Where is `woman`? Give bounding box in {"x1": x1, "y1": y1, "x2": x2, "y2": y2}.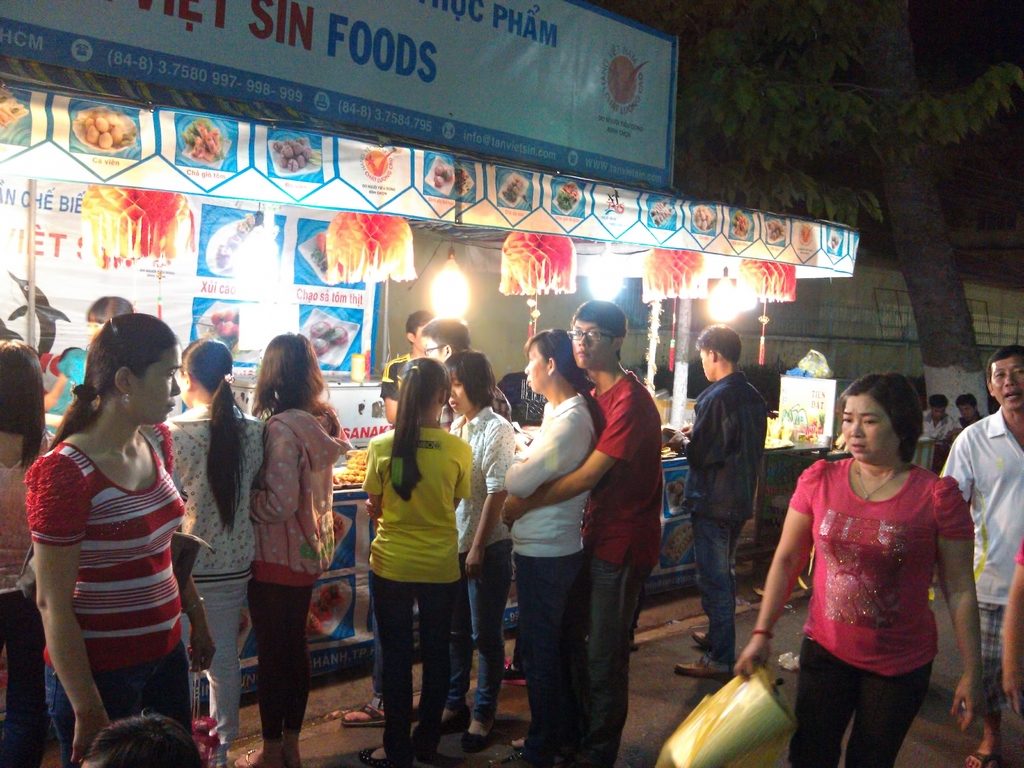
{"x1": 164, "y1": 332, "x2": 268, "y2": 761}.
